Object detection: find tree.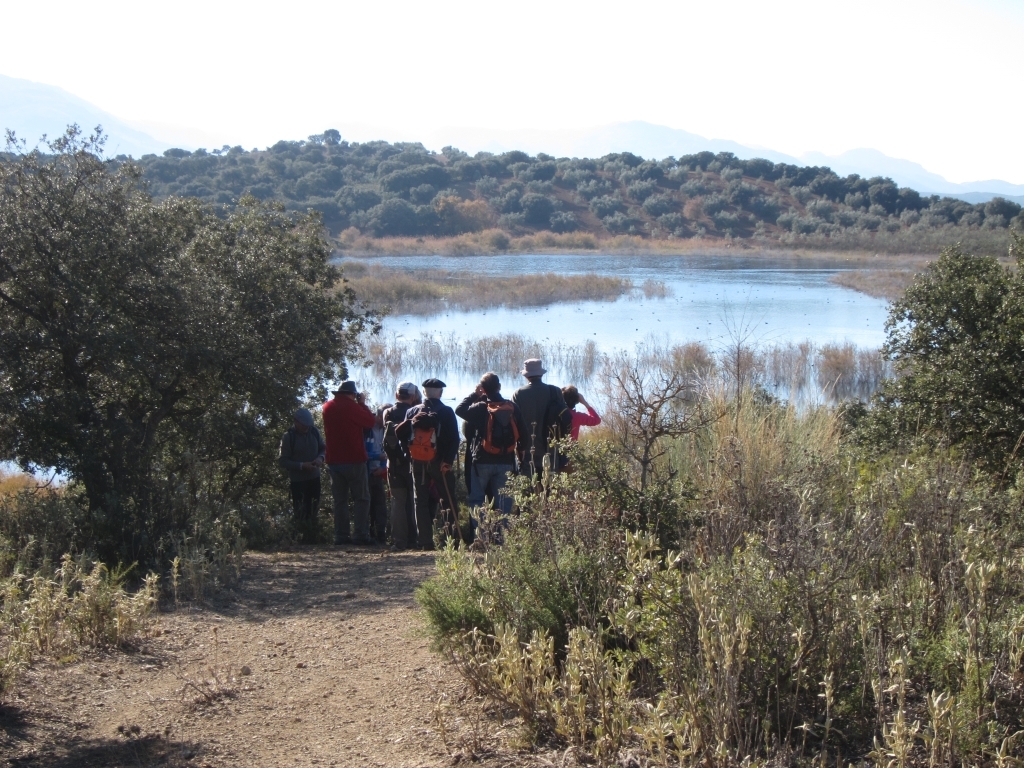
box(14, 129, 336, 619).
